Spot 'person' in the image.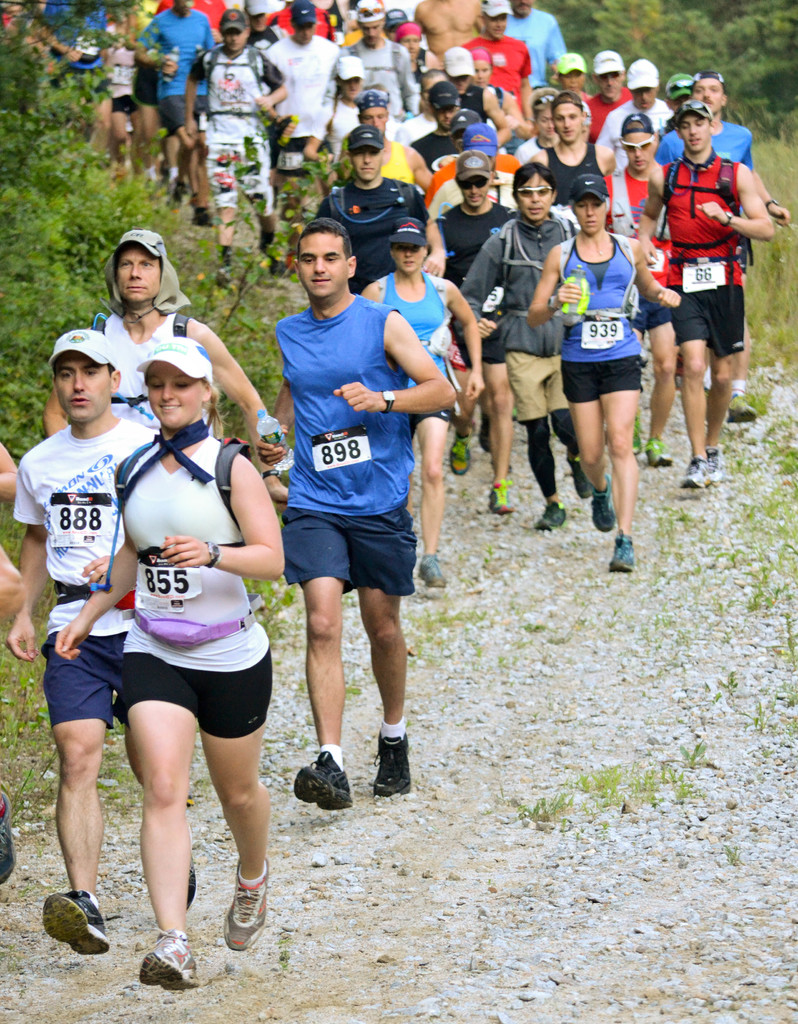
'person' found at rect(277, 213, 452, 808).
